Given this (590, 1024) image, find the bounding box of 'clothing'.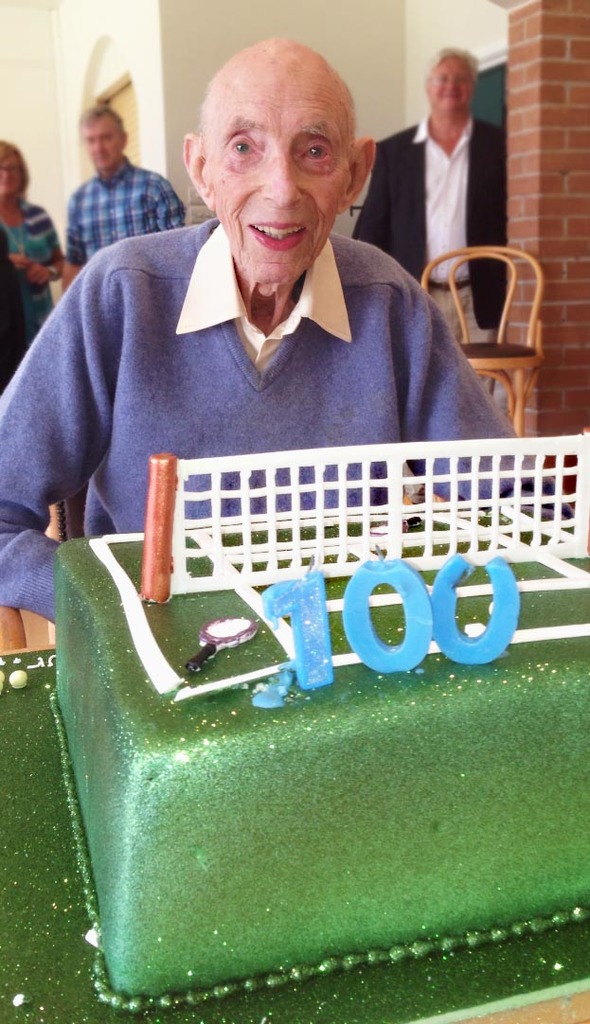
<bbox>348, 107, 515, 341</bbox>.
